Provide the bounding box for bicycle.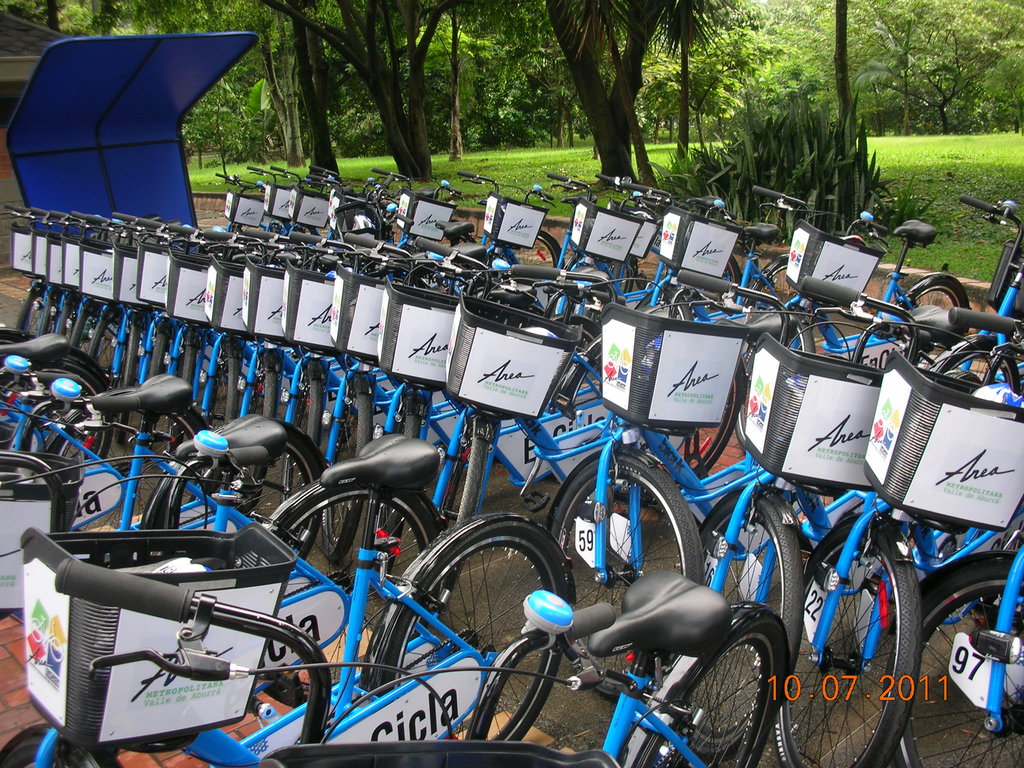
pyautogui.locateOnScreen(226, 253, 292, 484).
